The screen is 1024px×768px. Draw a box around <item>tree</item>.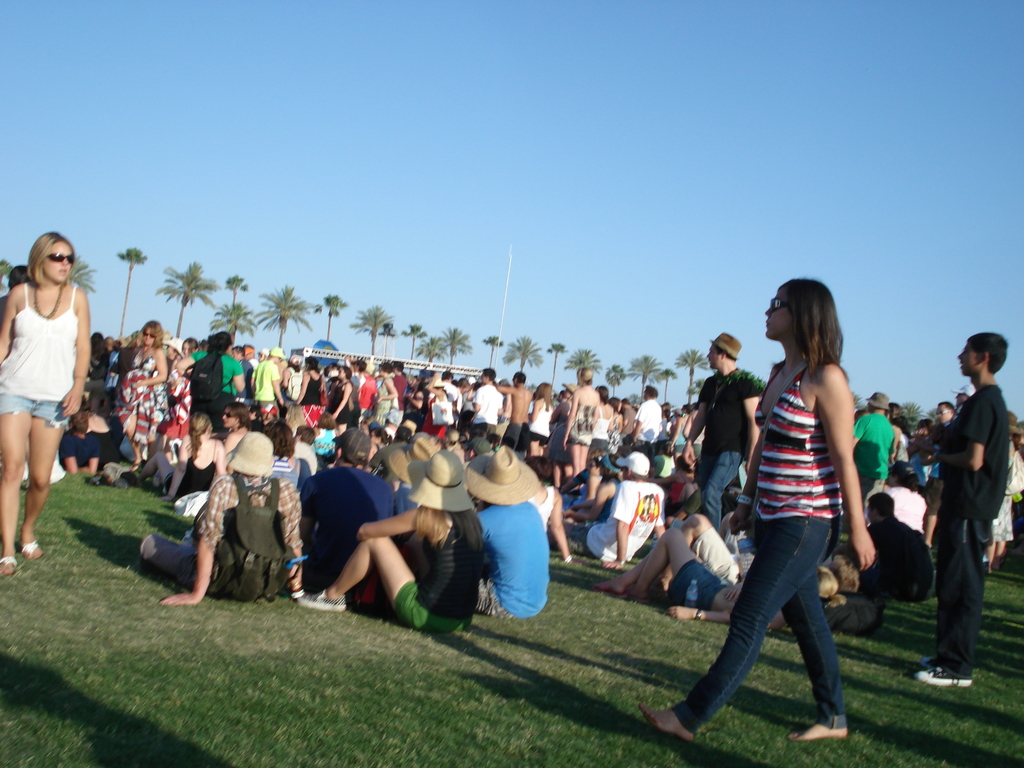
bbox(321, 292, 345, 341).
